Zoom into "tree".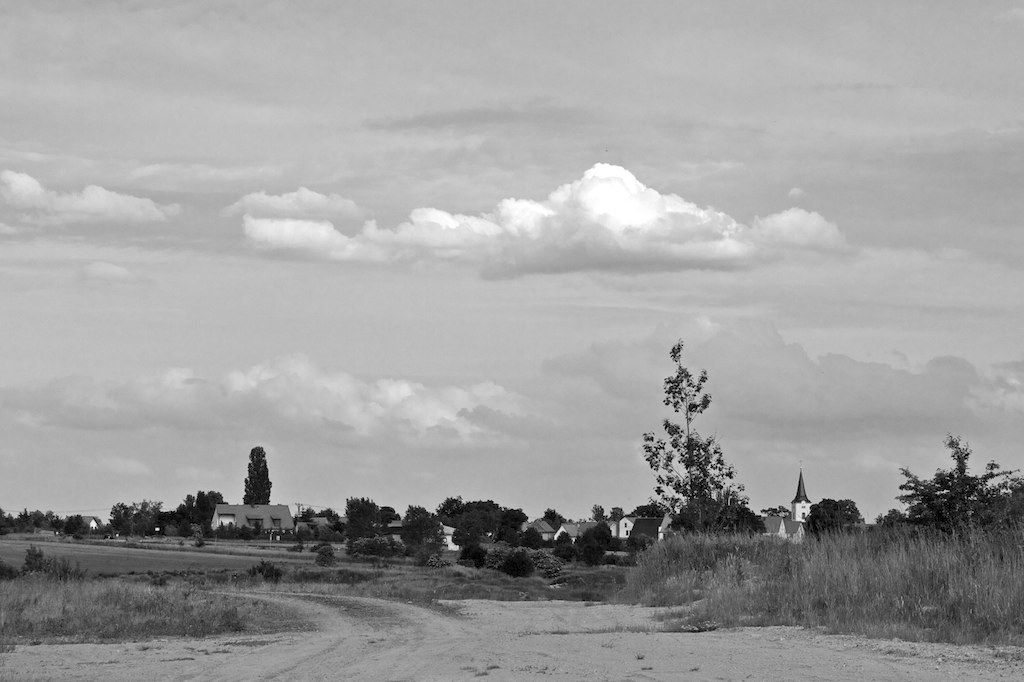
Zoom target: 614:507:622:516.
